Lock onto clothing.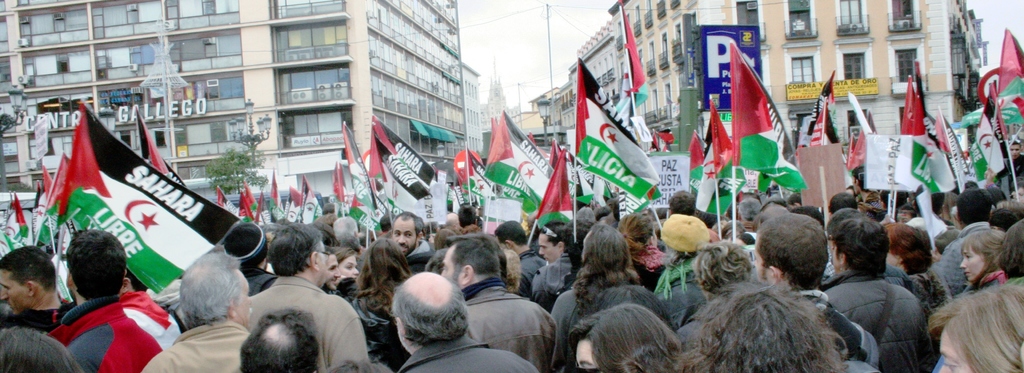
Locked: BBox(543, 288, 668, 372).
